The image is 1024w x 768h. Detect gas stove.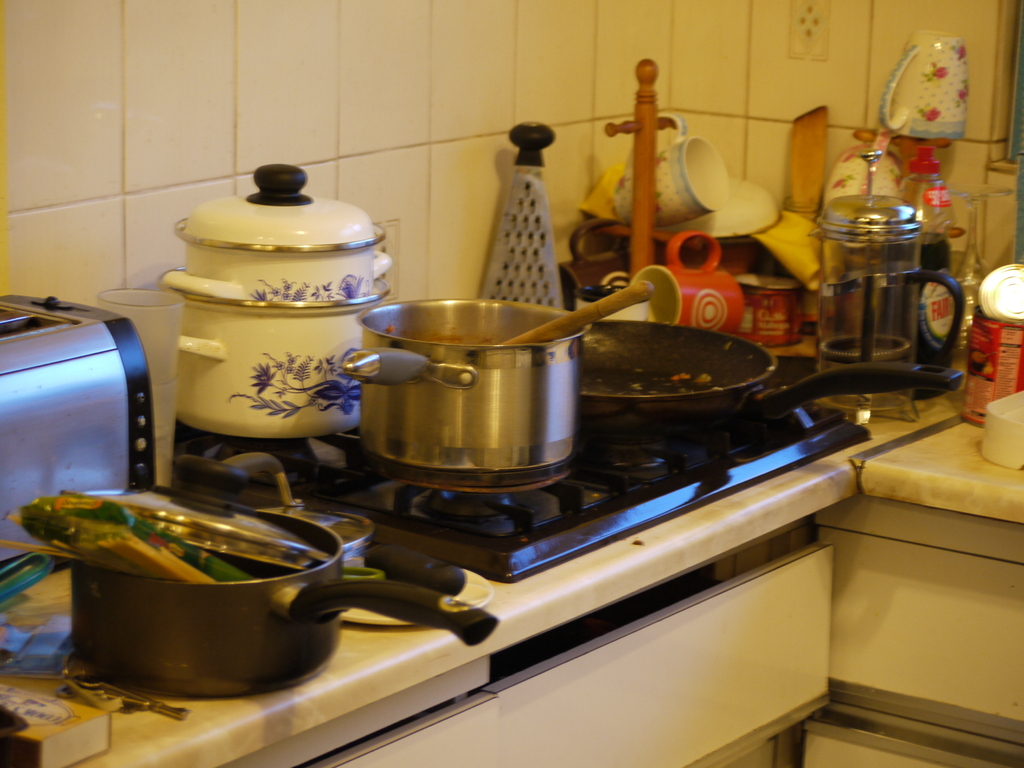
Detection: region(179, 395, 871, 573).
